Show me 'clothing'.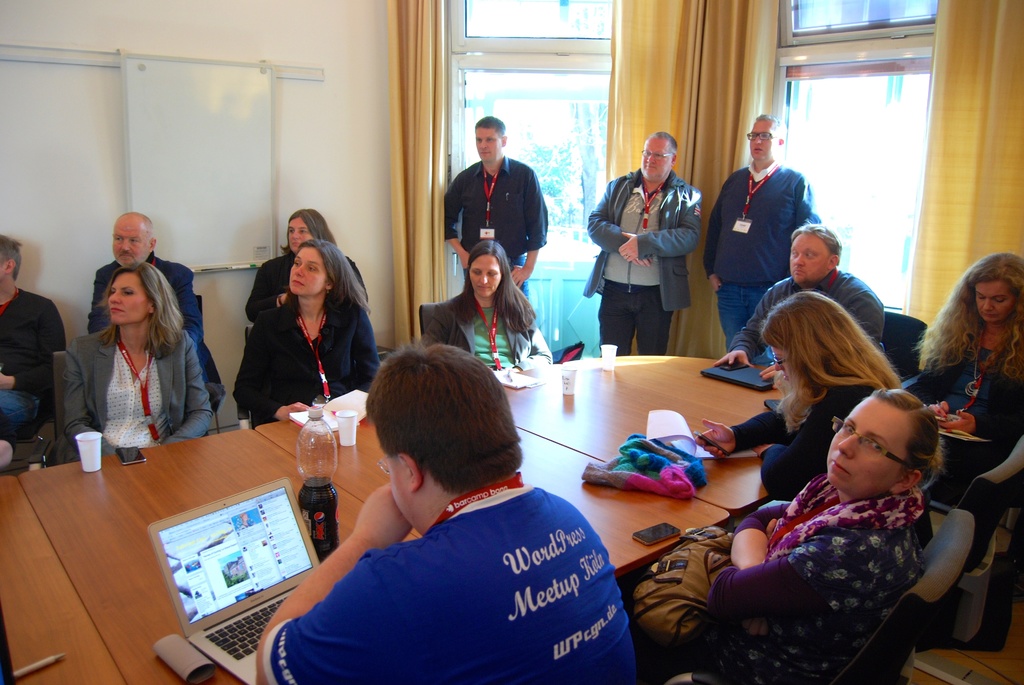
'clothing' is here: {"left": 442, "top": 152, "right": 548, "bottom": 293}.
